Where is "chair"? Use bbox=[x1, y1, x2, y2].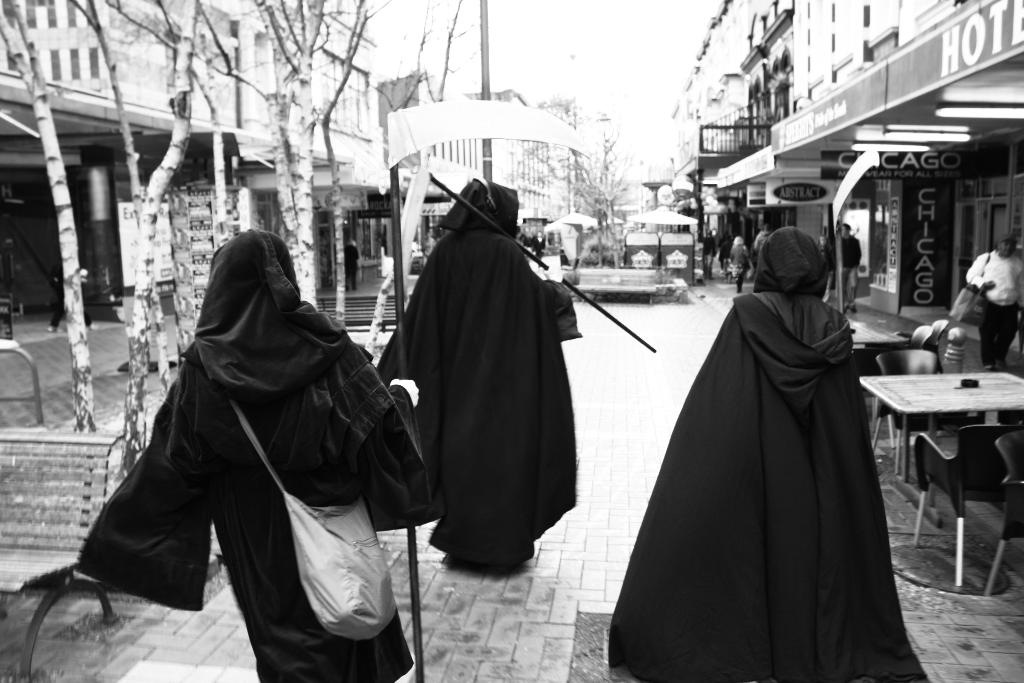
bbox=[895, 320, 948, 372].
